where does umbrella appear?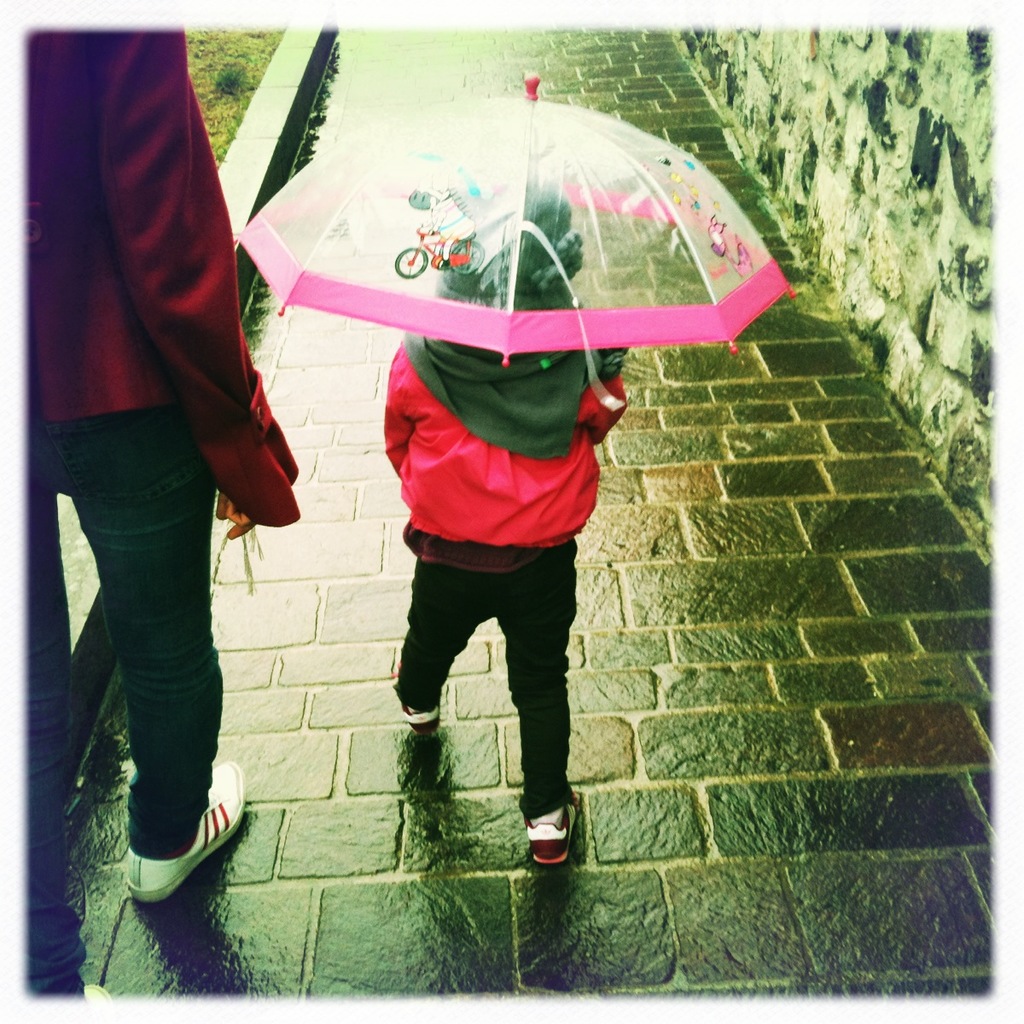
Appears at x1=231 y1=77 x2=798 y2=415.
